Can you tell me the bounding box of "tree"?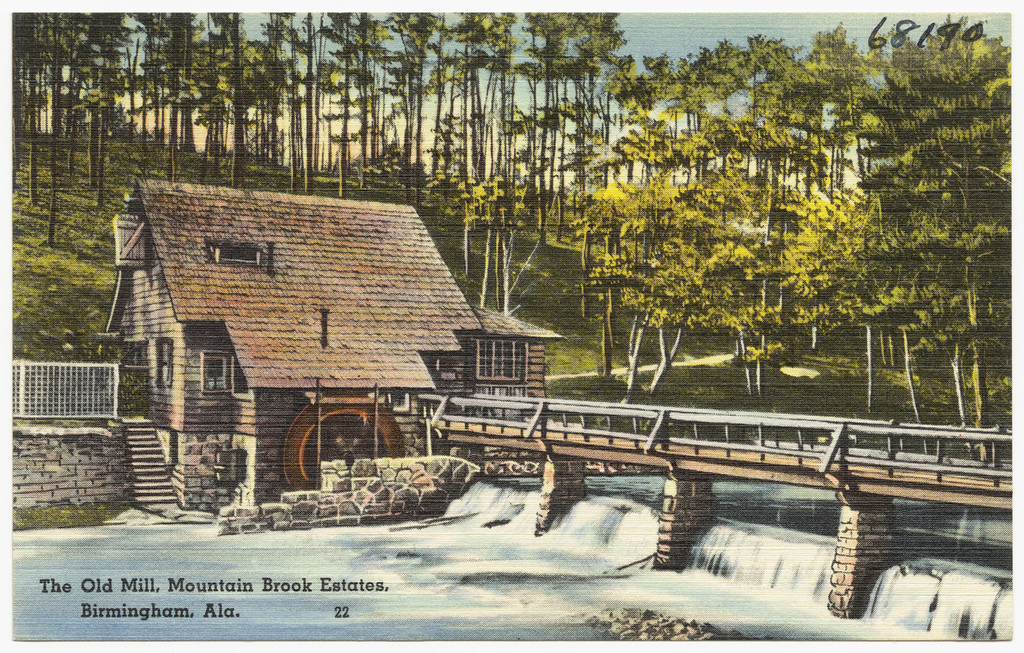
682,38,780,231.
